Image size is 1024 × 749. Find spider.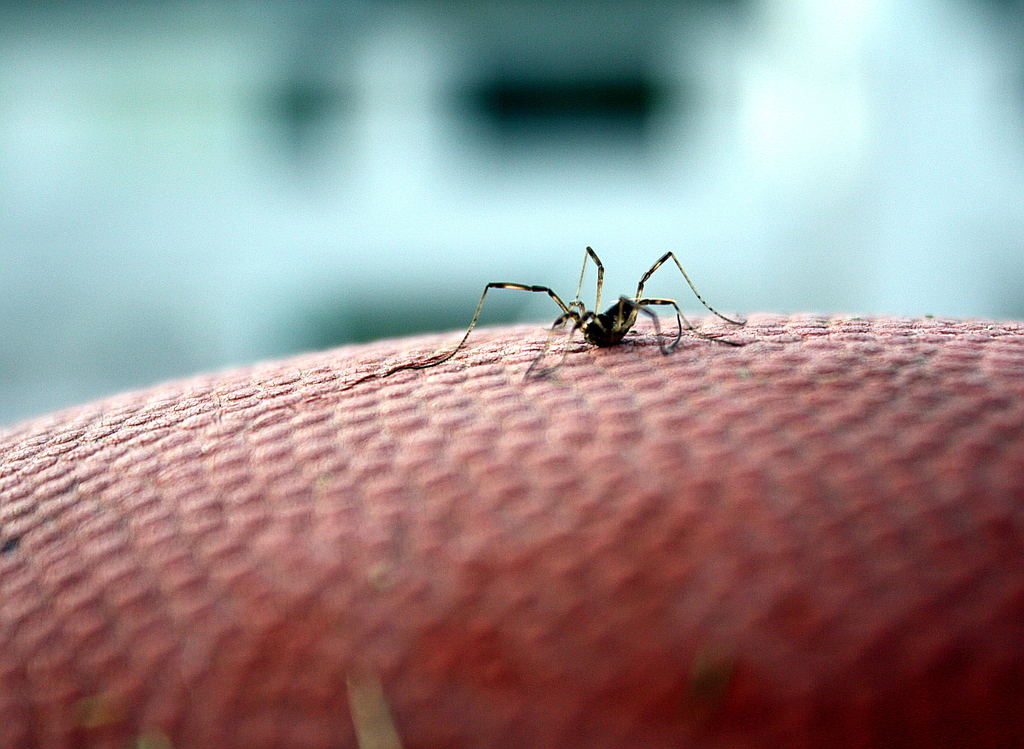
343 238 746 384.
